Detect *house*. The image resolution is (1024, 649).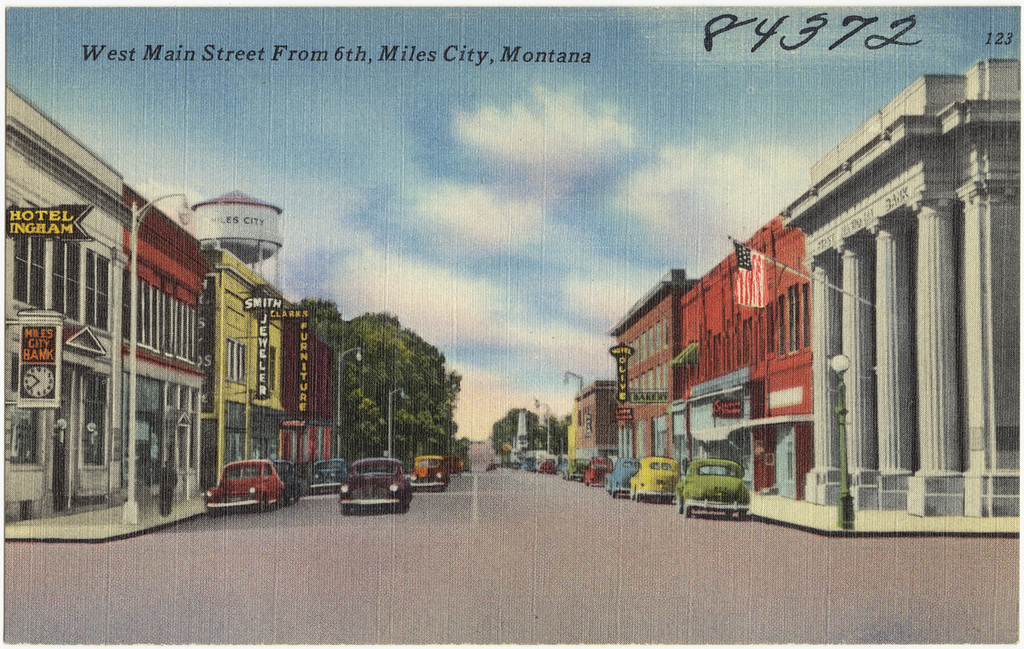
<bbox>205, 243, 291, 463</bbox>.
